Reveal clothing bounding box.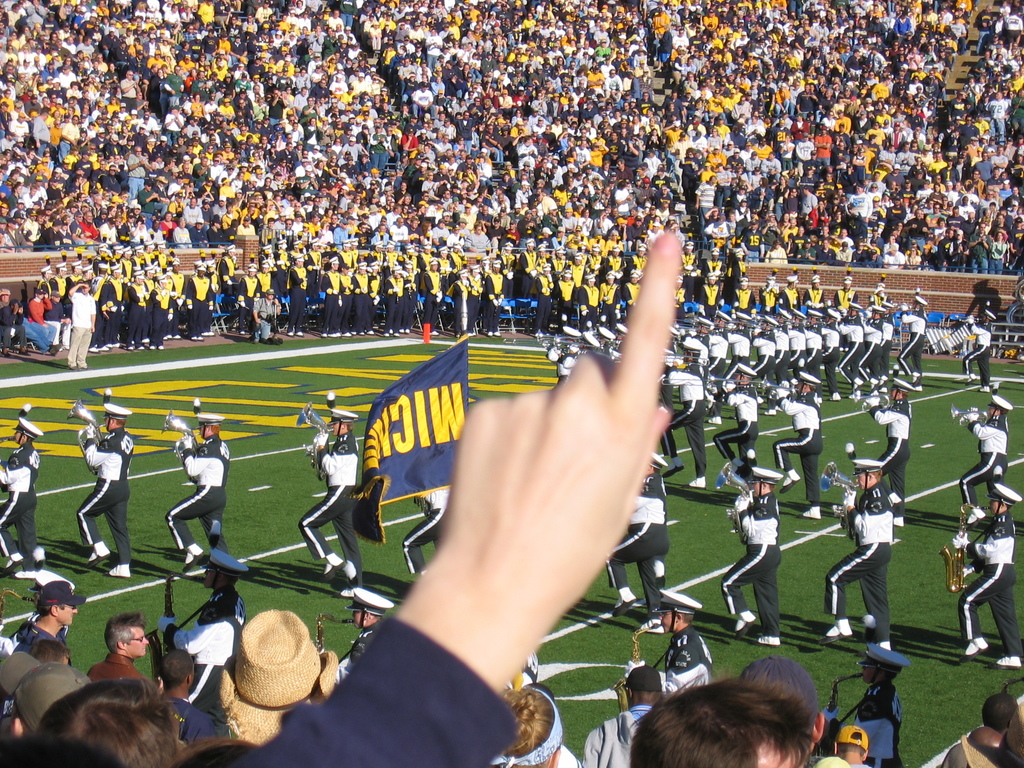
Revealed: select_region(76, 426, 133, 563).
